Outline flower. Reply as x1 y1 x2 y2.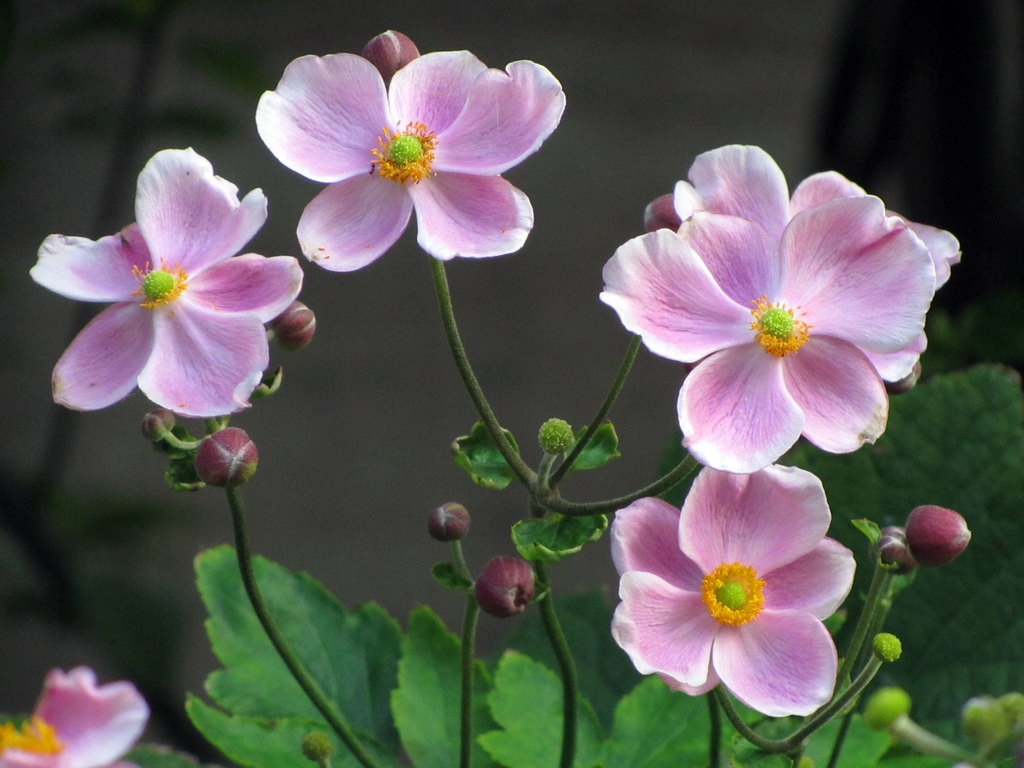
361 27 434 93.
